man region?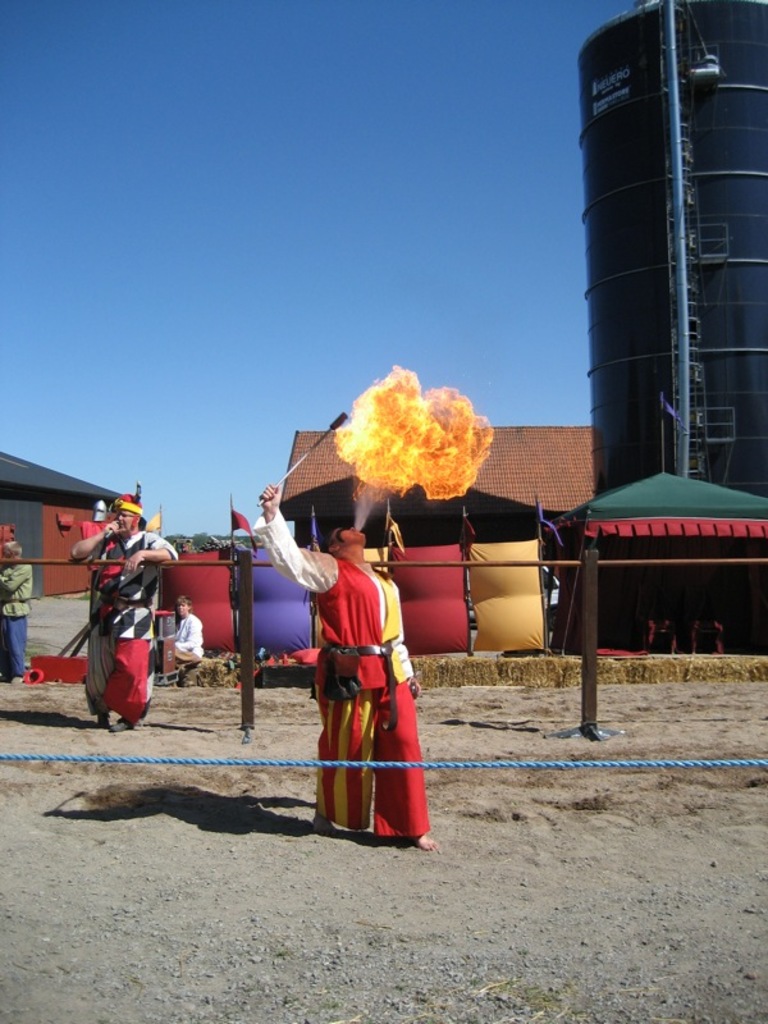
crop(68, 488, 179, 724)
